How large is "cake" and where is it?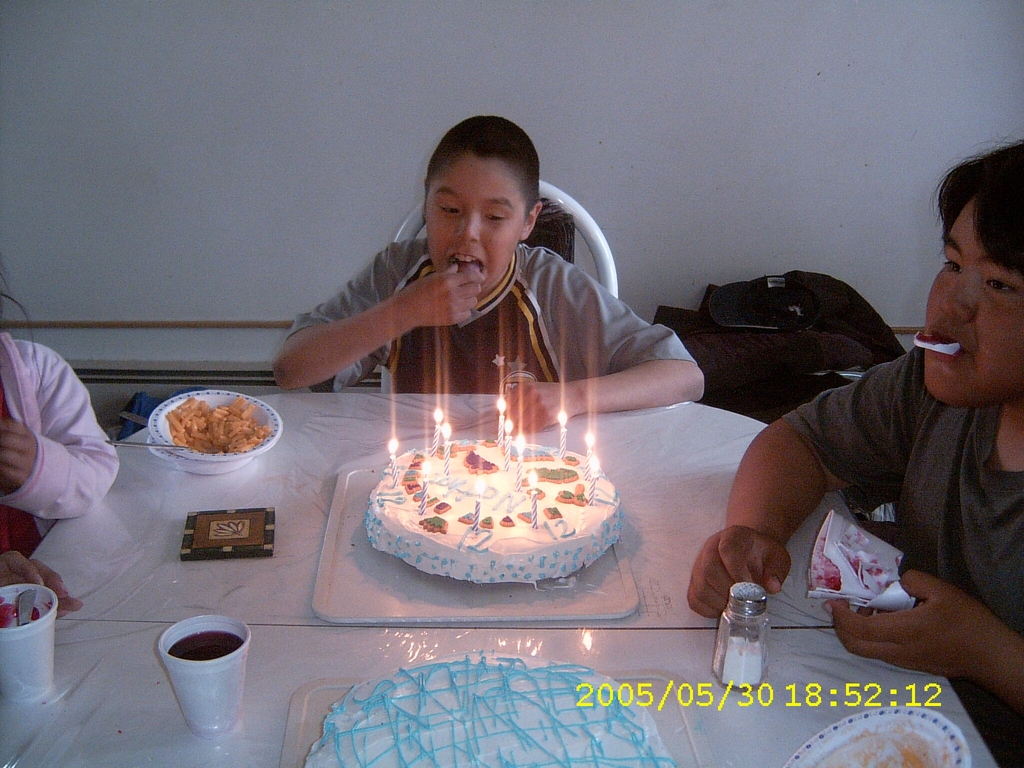
Bounding box: <region>304, 656, 673, 767</region>.
